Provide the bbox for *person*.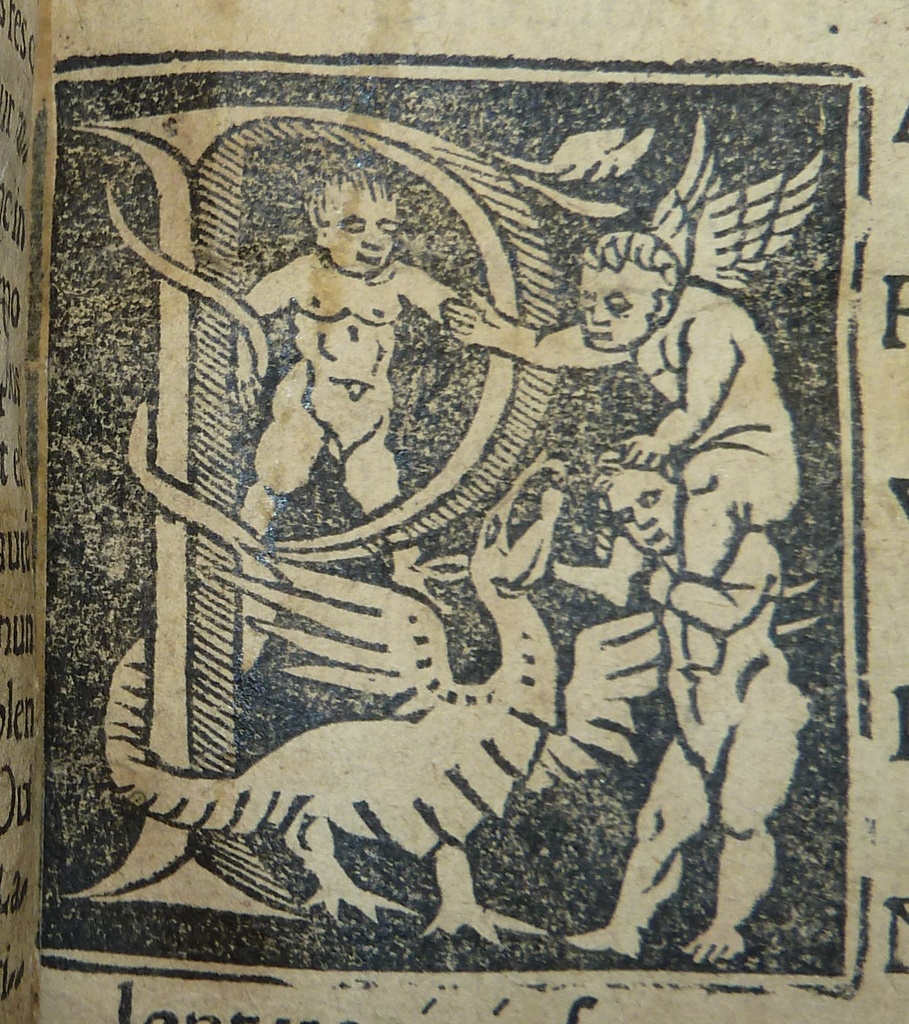
543 433 814 965.
